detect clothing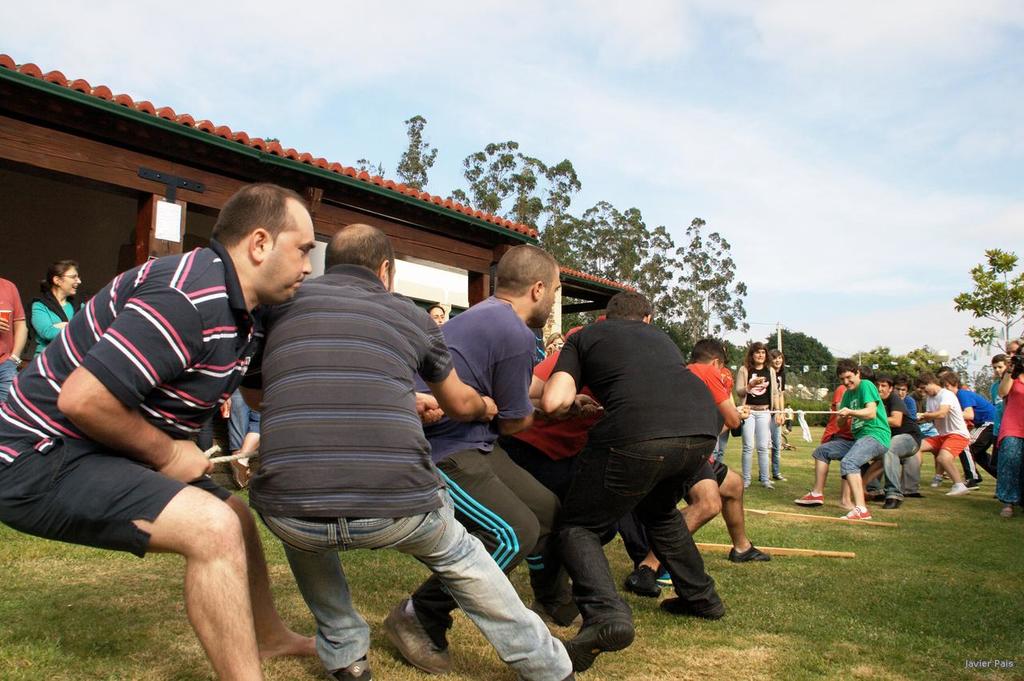
(686, 367, 730, 497)
